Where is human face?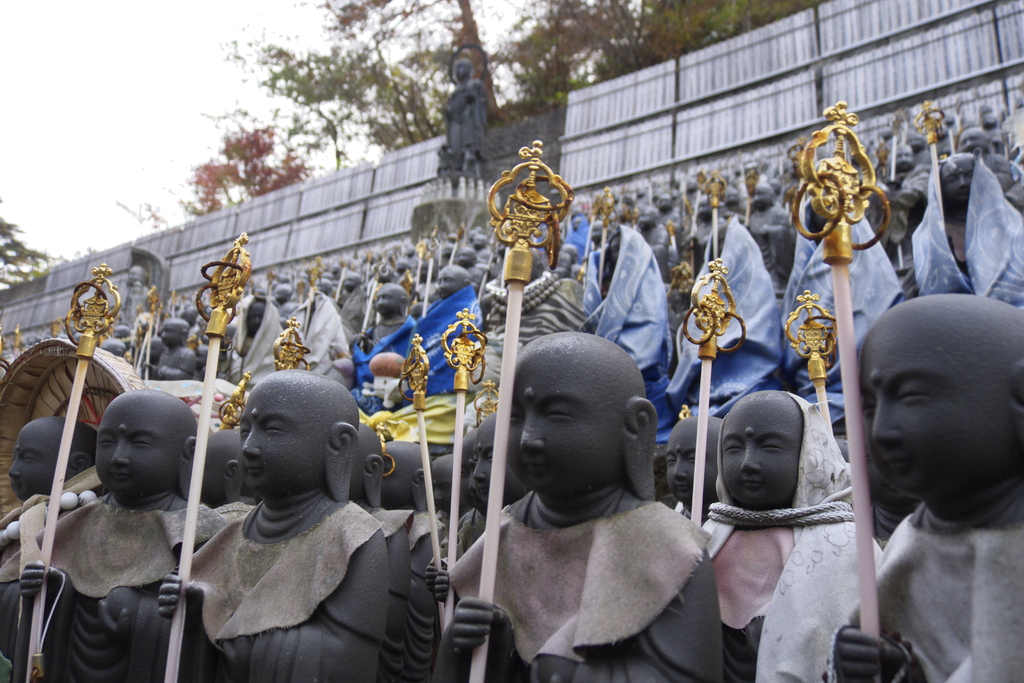
bbox(433, 267, 456, 300).
